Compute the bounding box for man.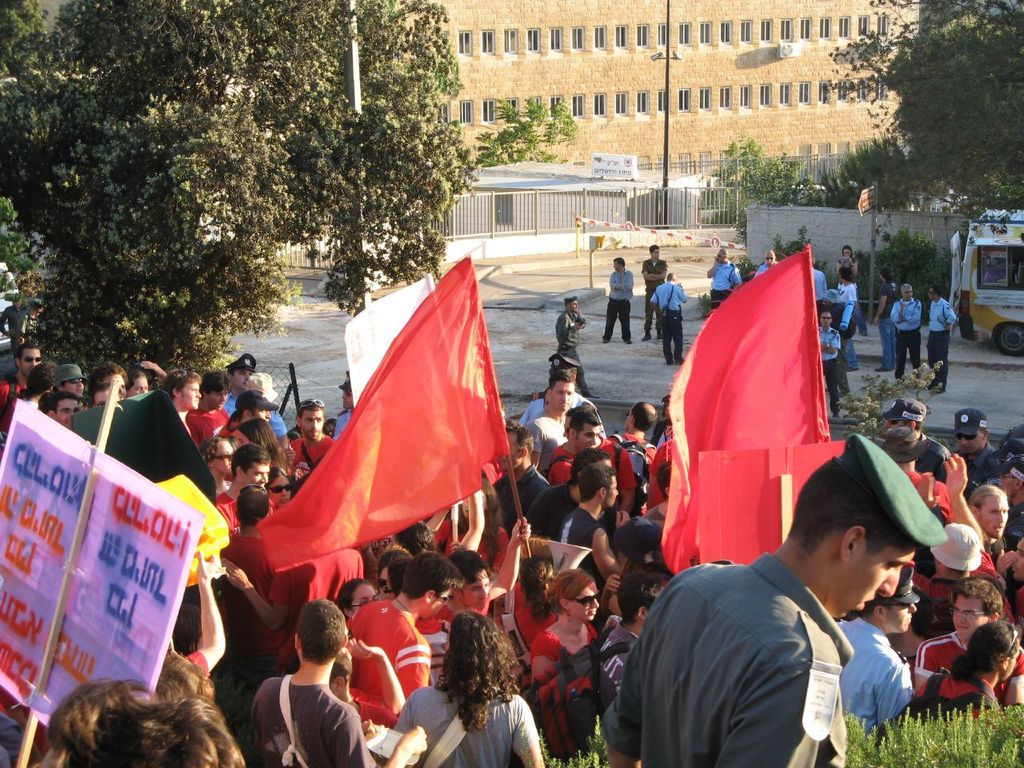
(x1=760, y1=250, x2=782, y2=274).
